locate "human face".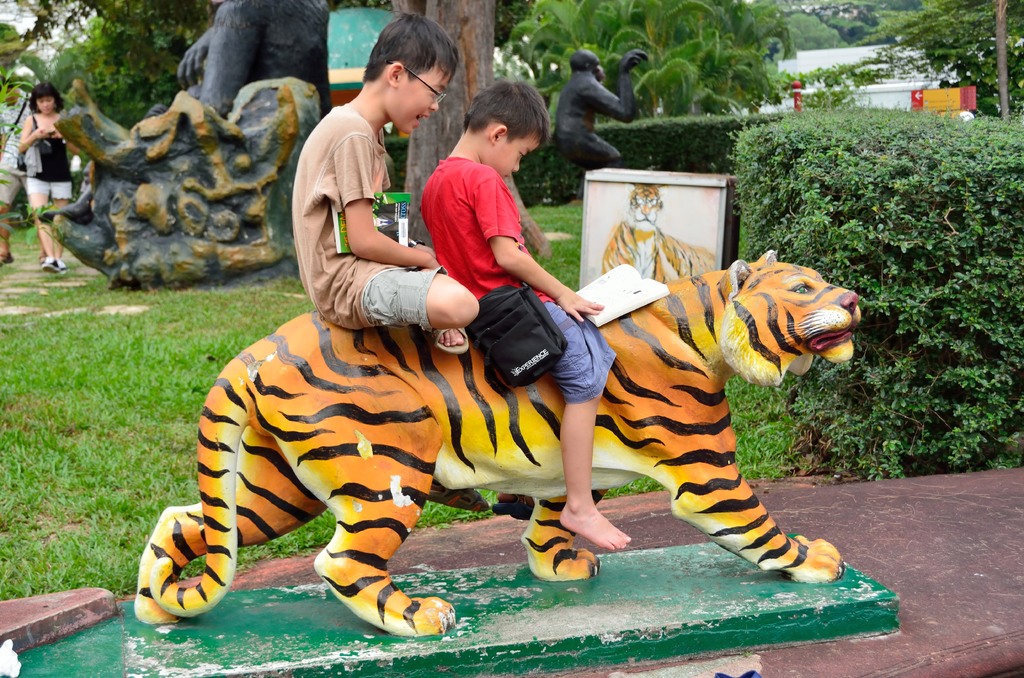
Bounding box: detection(399, 64, 453, 138).
